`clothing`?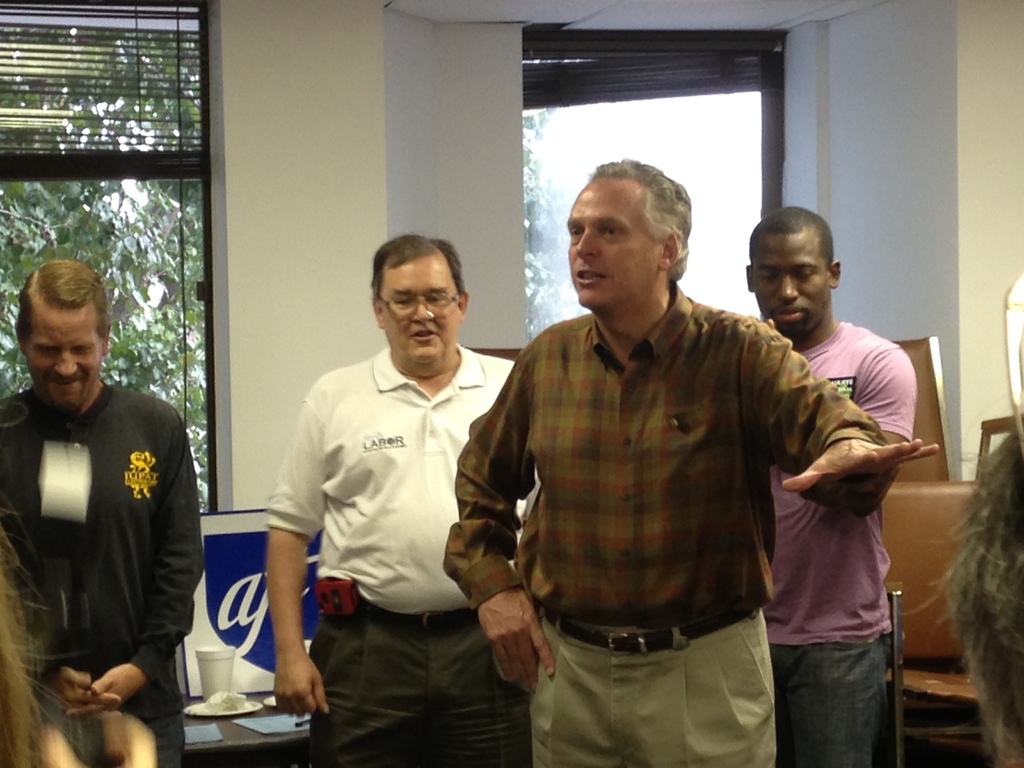
bbox=(262, 339, 522, 767)
